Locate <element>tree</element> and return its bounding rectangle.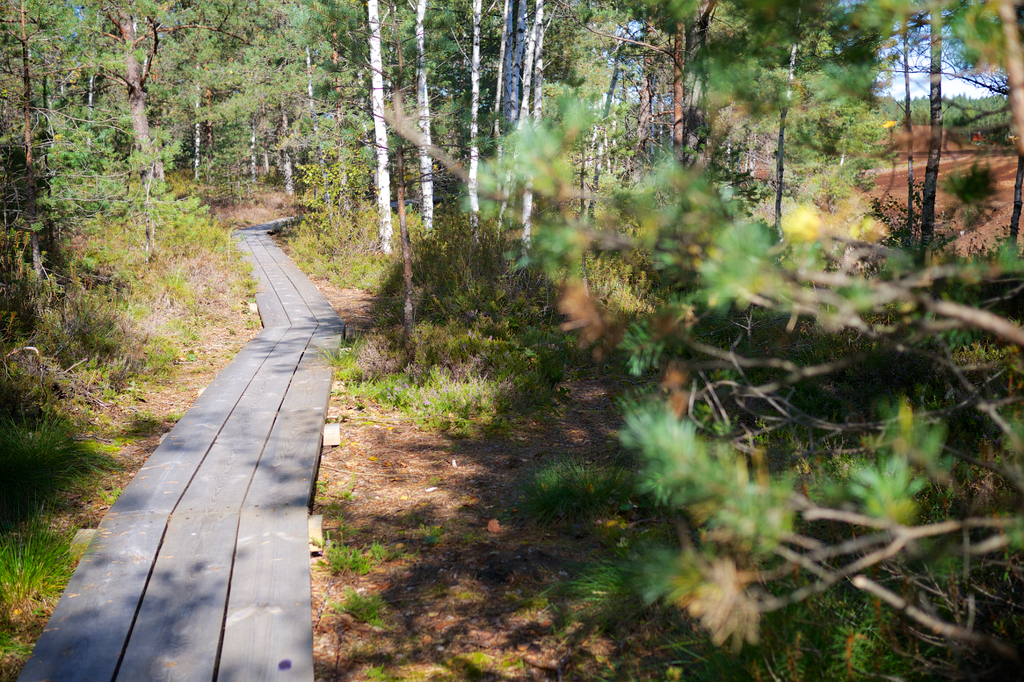
Rect(284, 0, 413, 260).
